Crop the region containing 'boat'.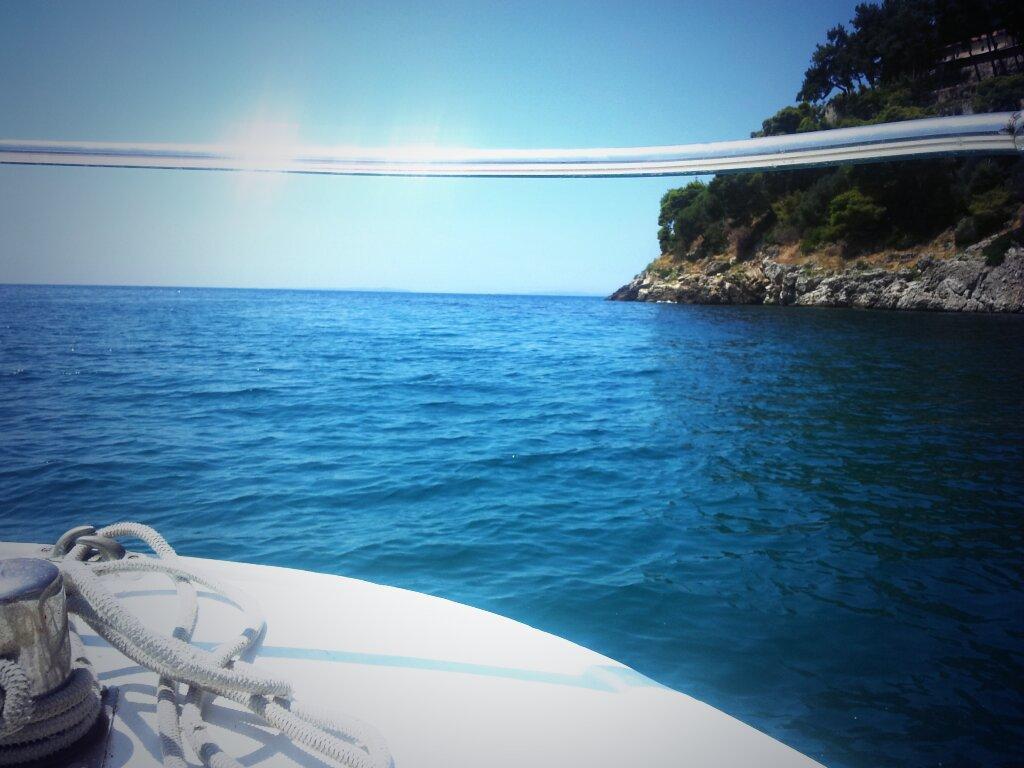
Crop region: l=0, t=510, r=790, b=744.
